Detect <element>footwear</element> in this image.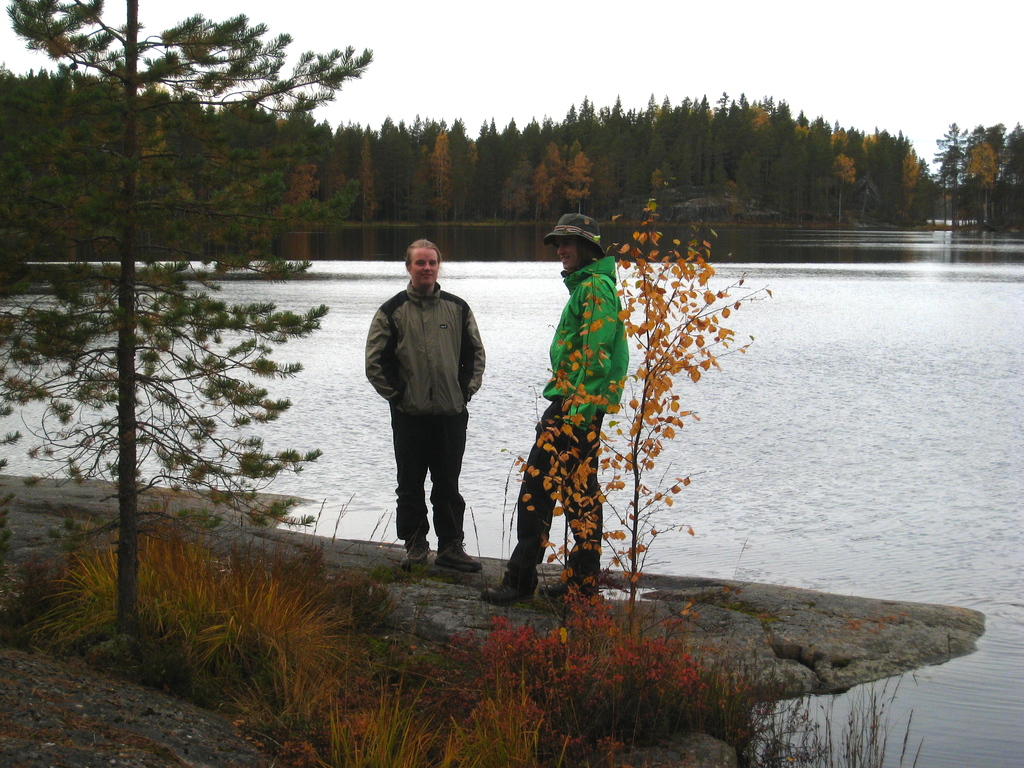
Detection: bbox(544, 569, 600, 605).
